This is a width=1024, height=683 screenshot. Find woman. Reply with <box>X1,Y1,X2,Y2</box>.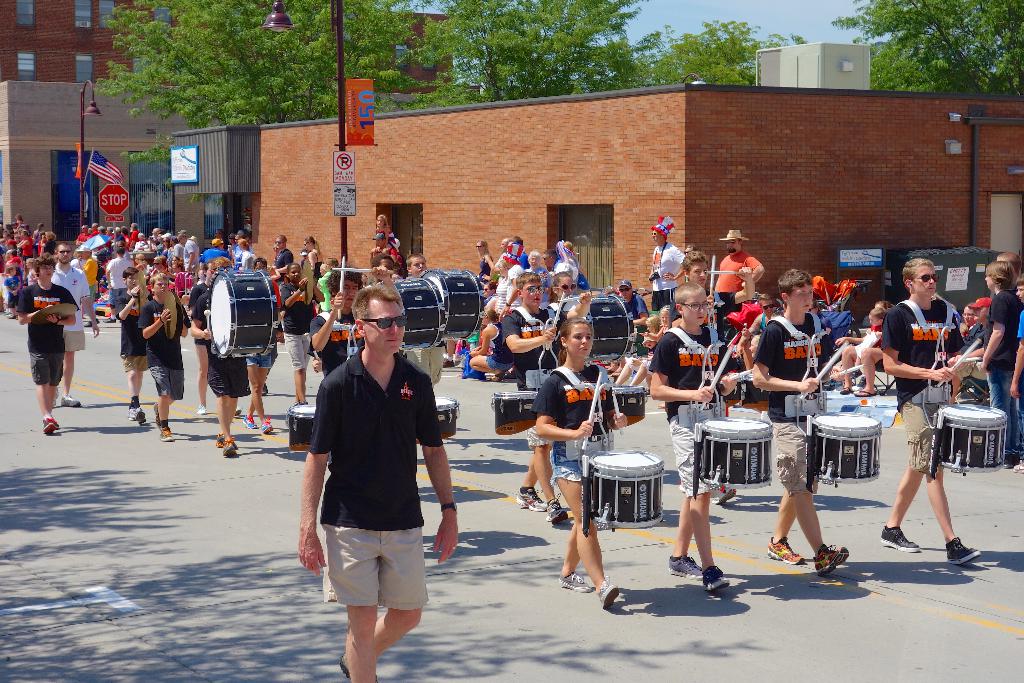
<box>534,313,626,610</box>.
